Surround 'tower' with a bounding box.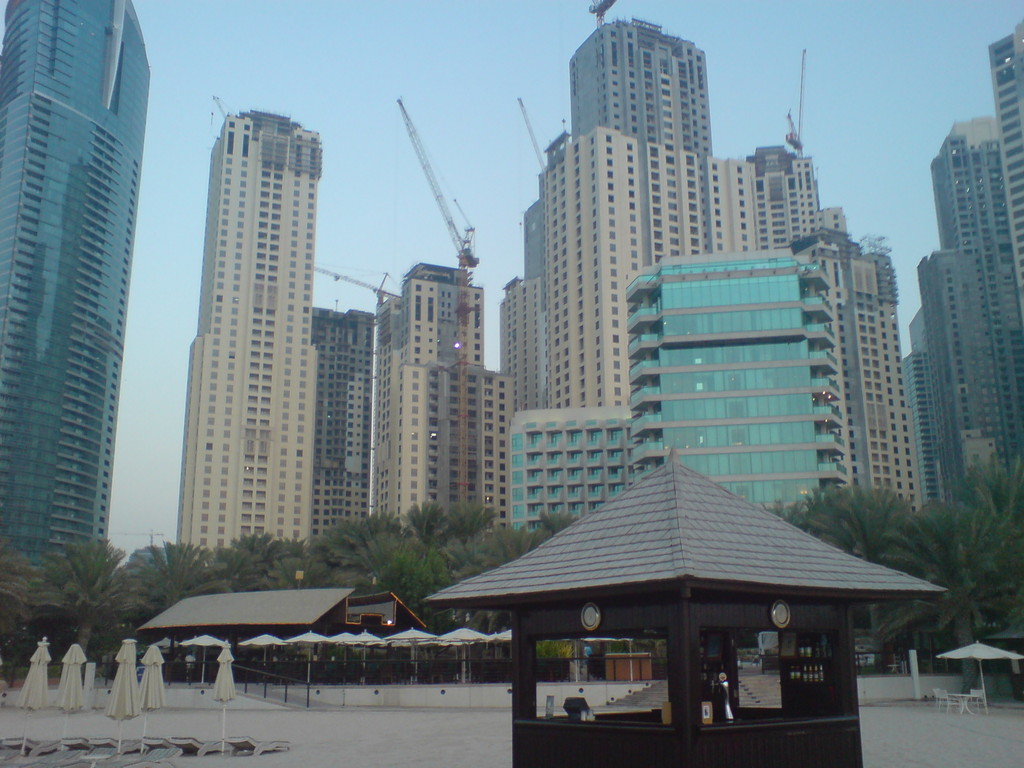
(0,0,150,648).
